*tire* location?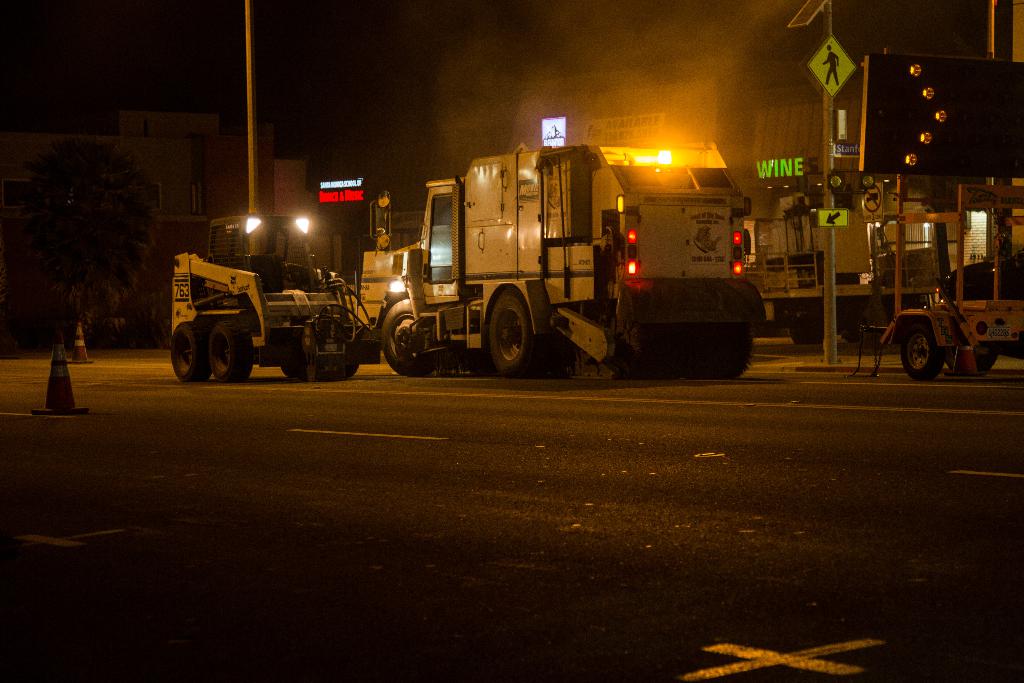
locate(205, 318, 250, 386)
